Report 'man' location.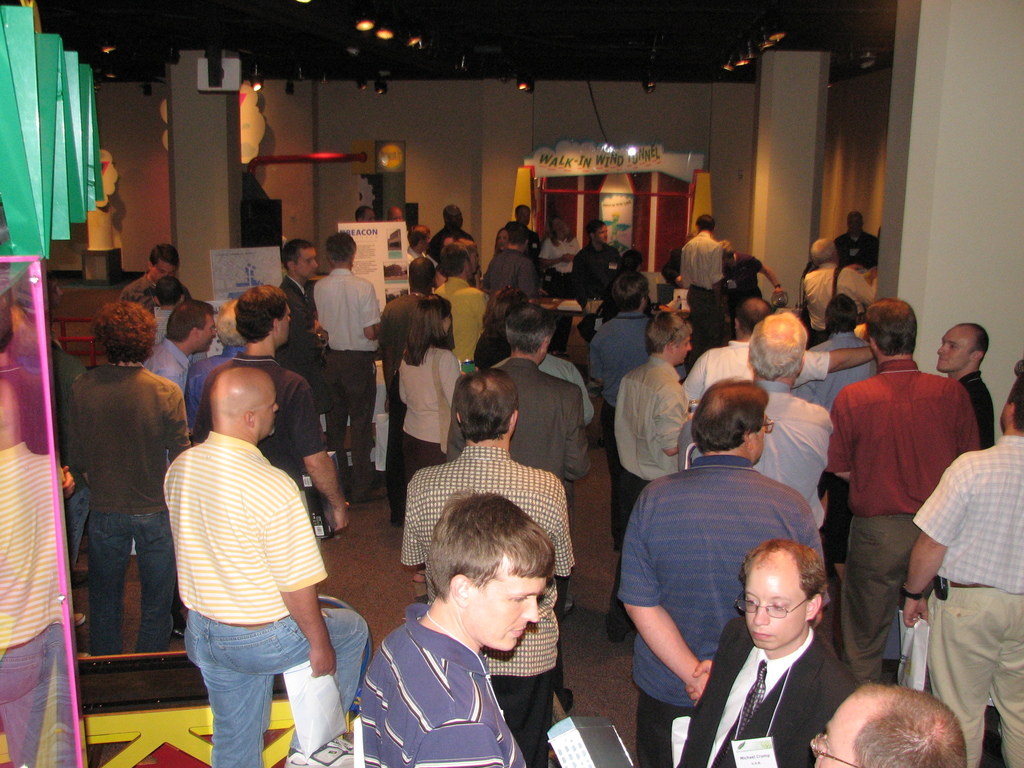
Report: 279, 234, 327, 408.
